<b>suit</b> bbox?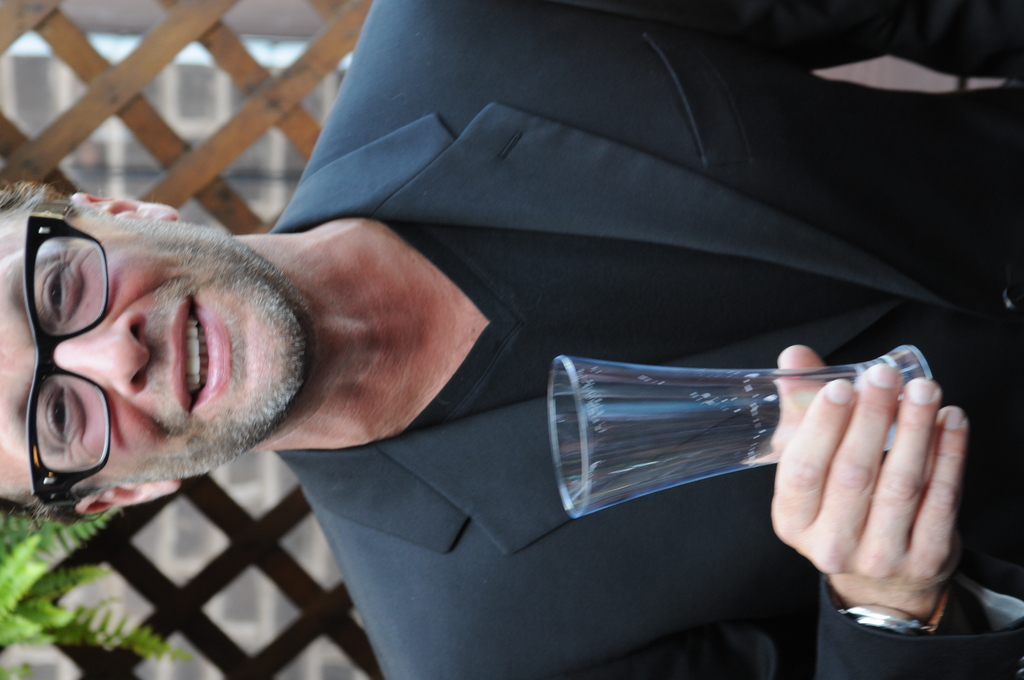
<box>273,0,1023,679</box>
